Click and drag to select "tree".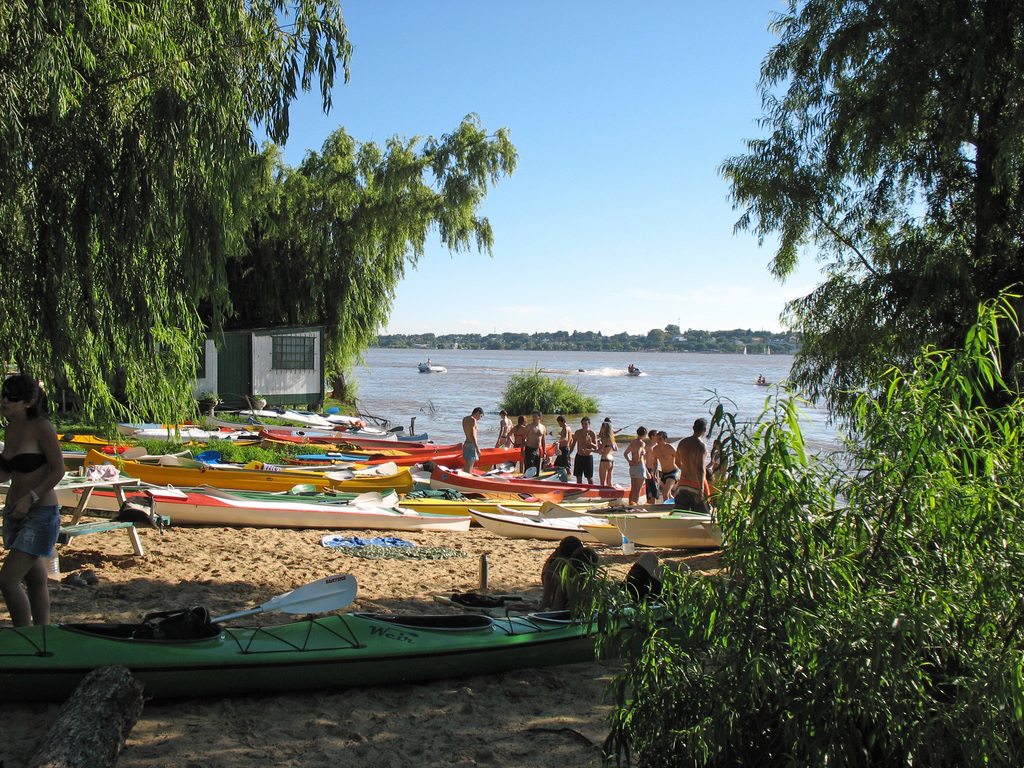
Selection: left=571, top=2, right=1023, bottom=767.
